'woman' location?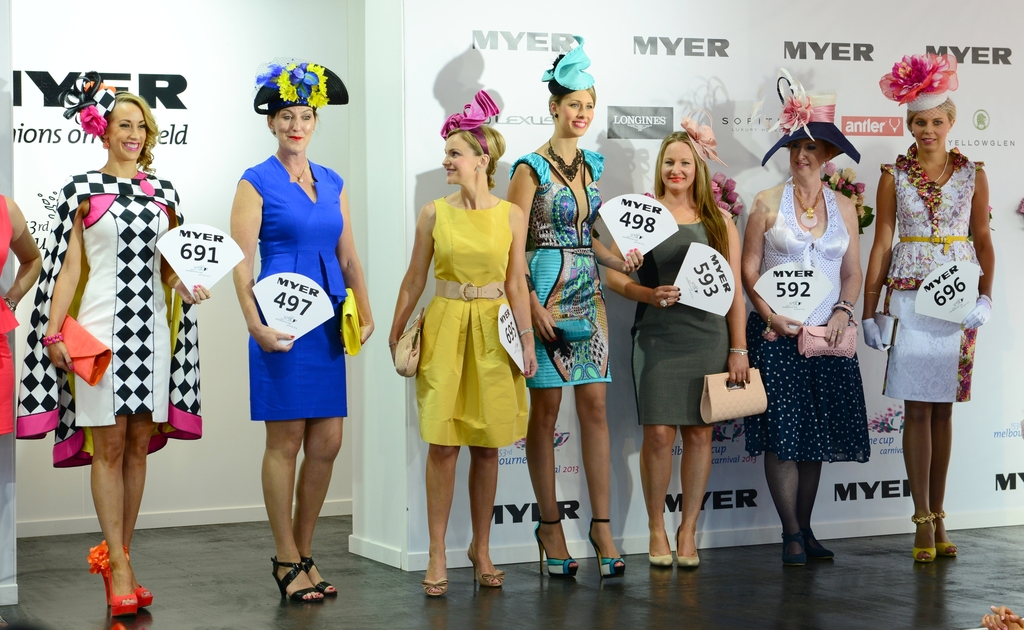
{"x1": 374, "y1": 82, "x2": 550, "y2": 601}
